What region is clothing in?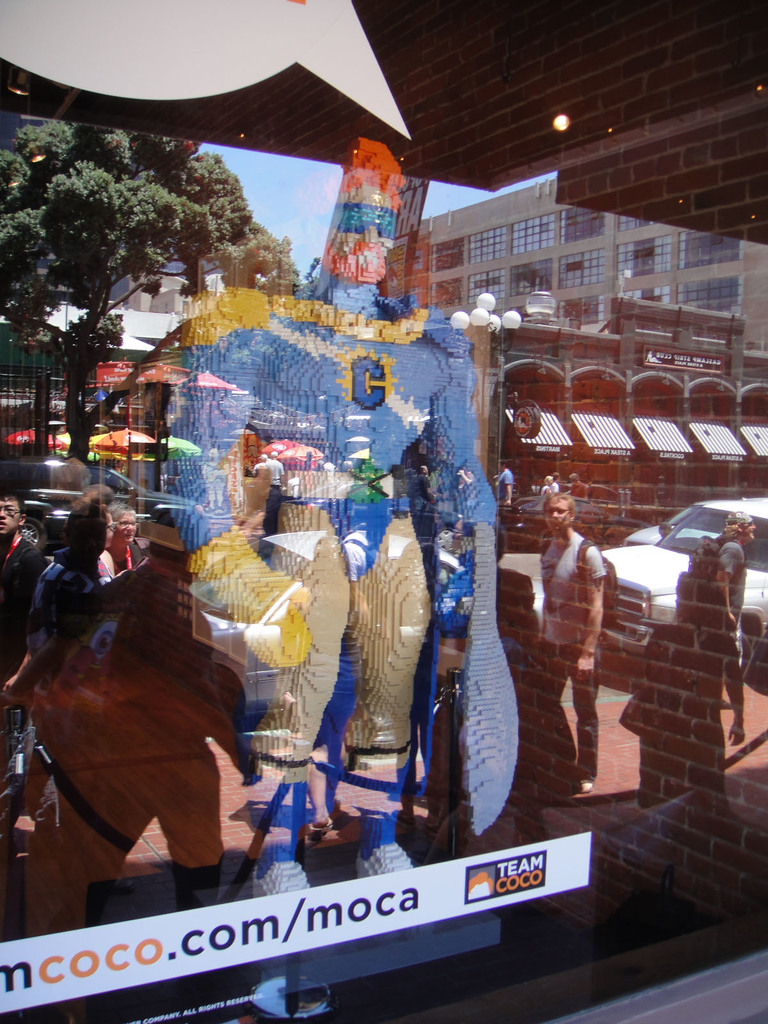
<region>713, 538, 746, 641</region>.
